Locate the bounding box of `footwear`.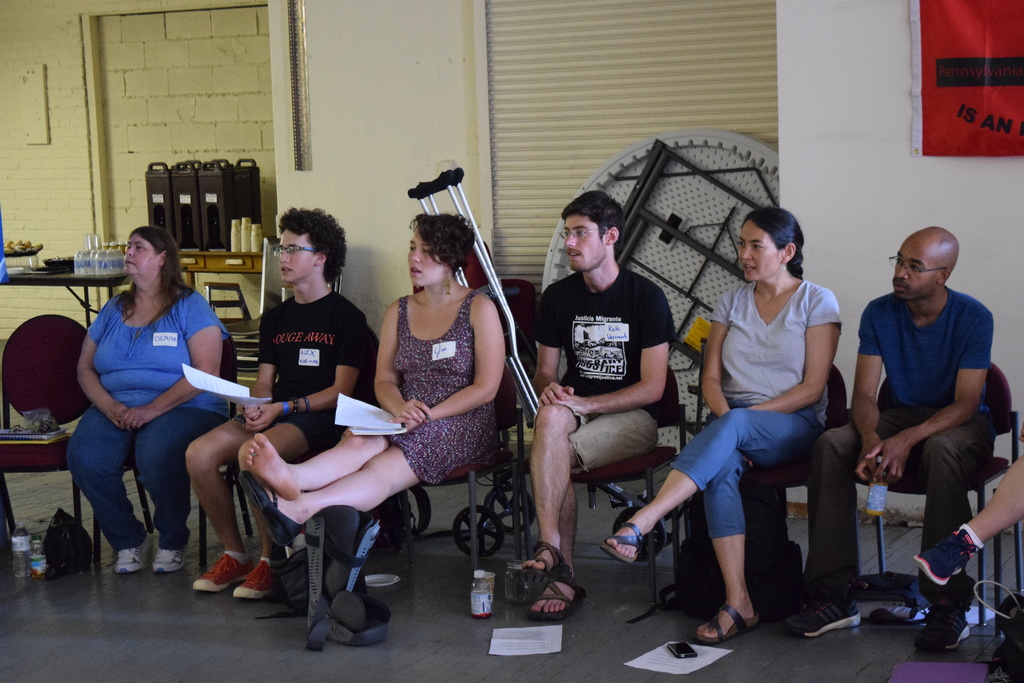
Bounding box: <region>598, 522, 650, 564</region>.
